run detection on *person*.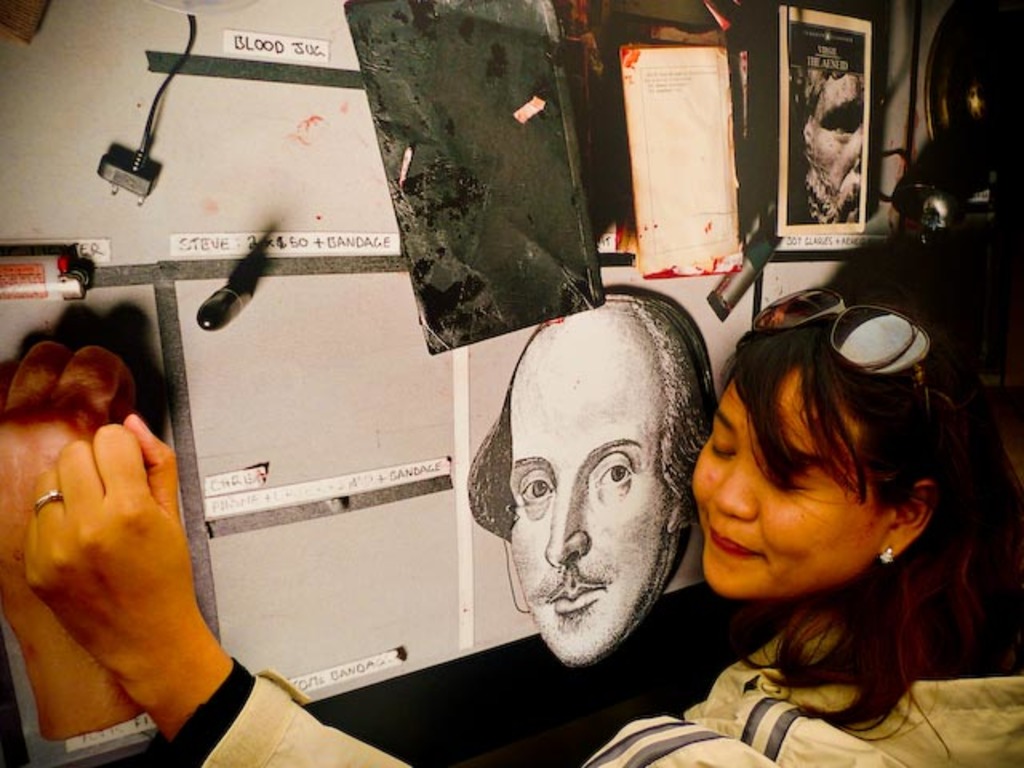
Result: bbox(462, 288, 715, 670).
